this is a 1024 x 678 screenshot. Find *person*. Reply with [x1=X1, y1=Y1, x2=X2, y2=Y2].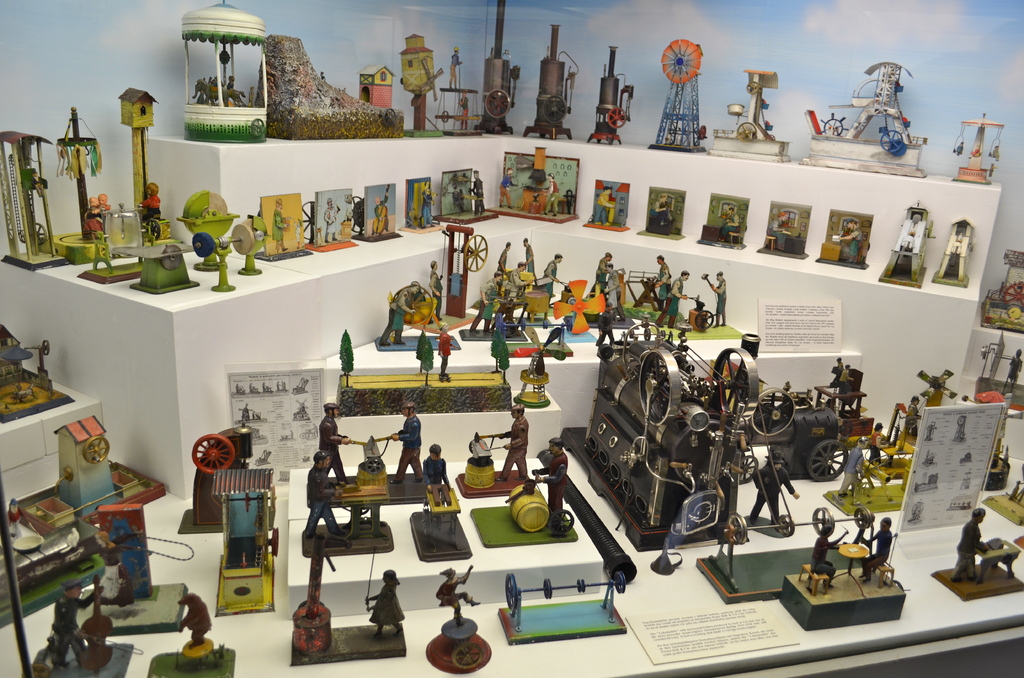
[x1=862, y1=511, x2=892, y2=578].
